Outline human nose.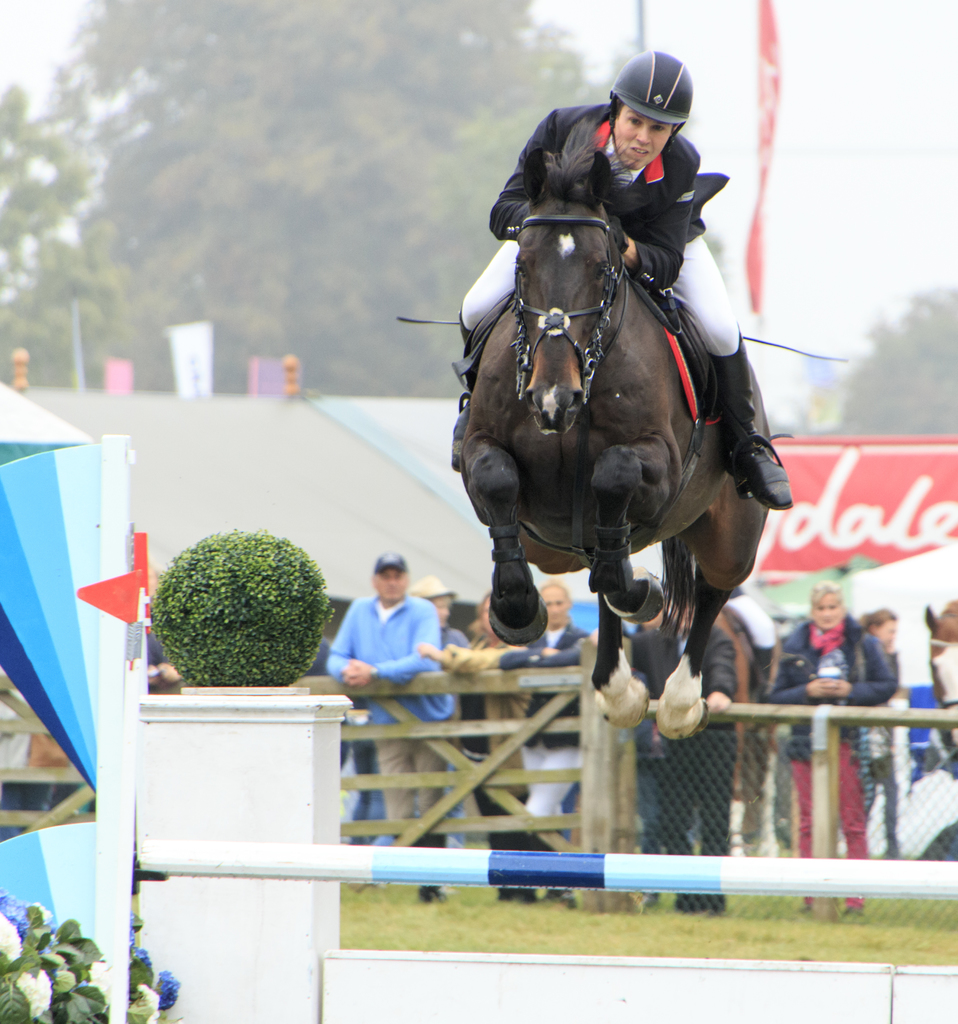
Outline: 550/603/561/612.
